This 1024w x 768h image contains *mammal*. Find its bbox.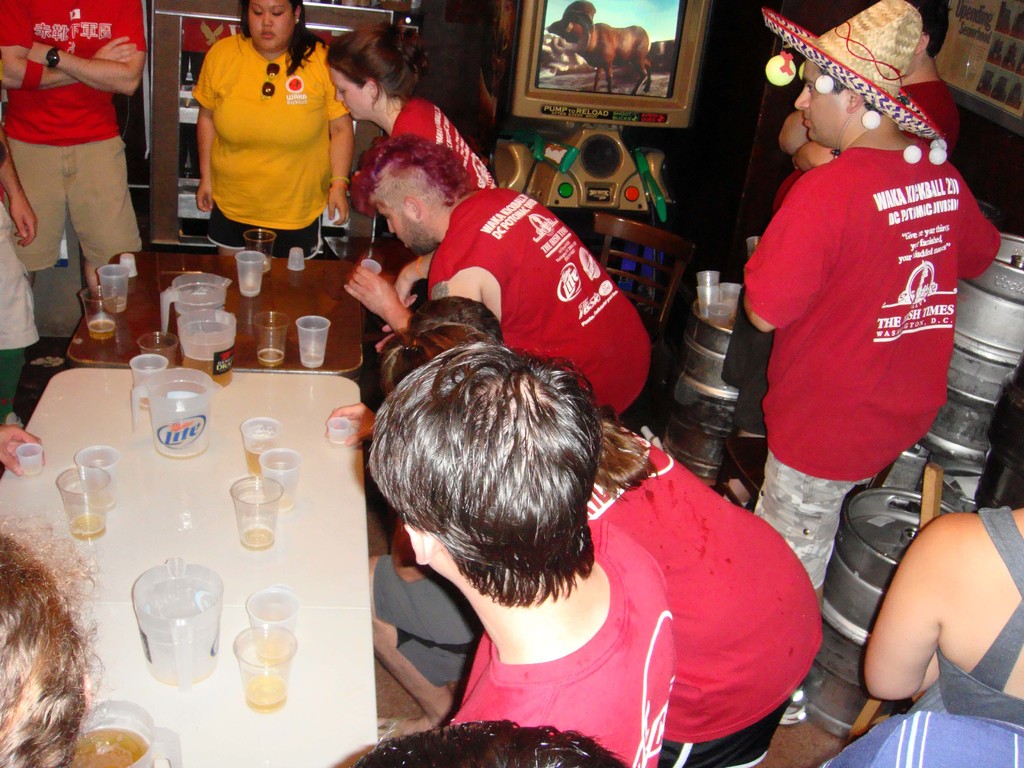
[381, 316, 837, 758].
